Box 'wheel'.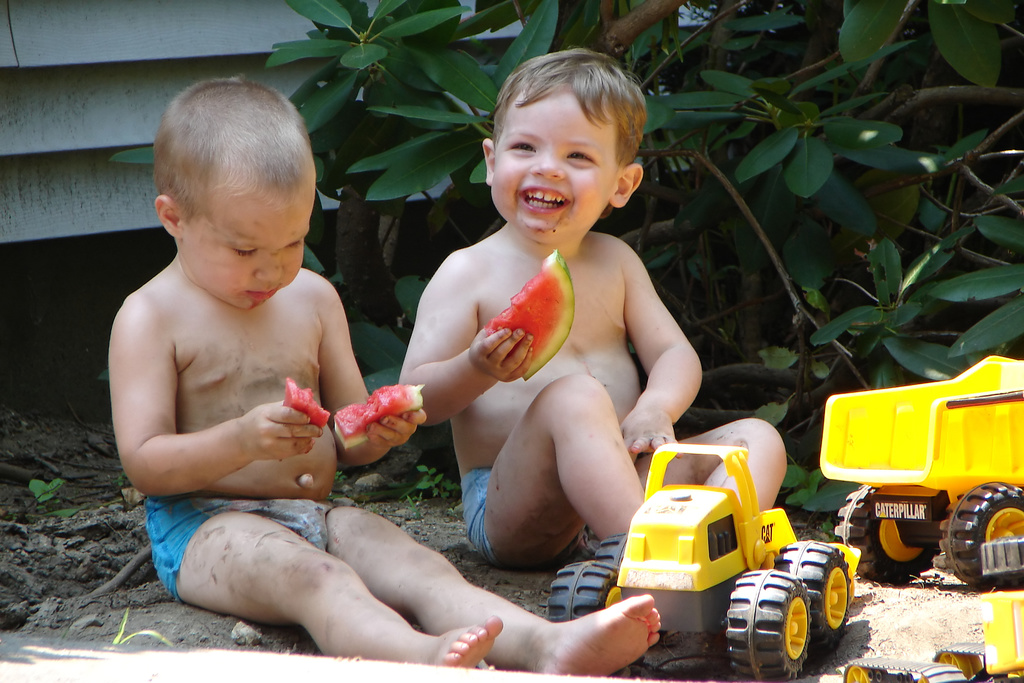
BBox(774, 539, 857, 654).
